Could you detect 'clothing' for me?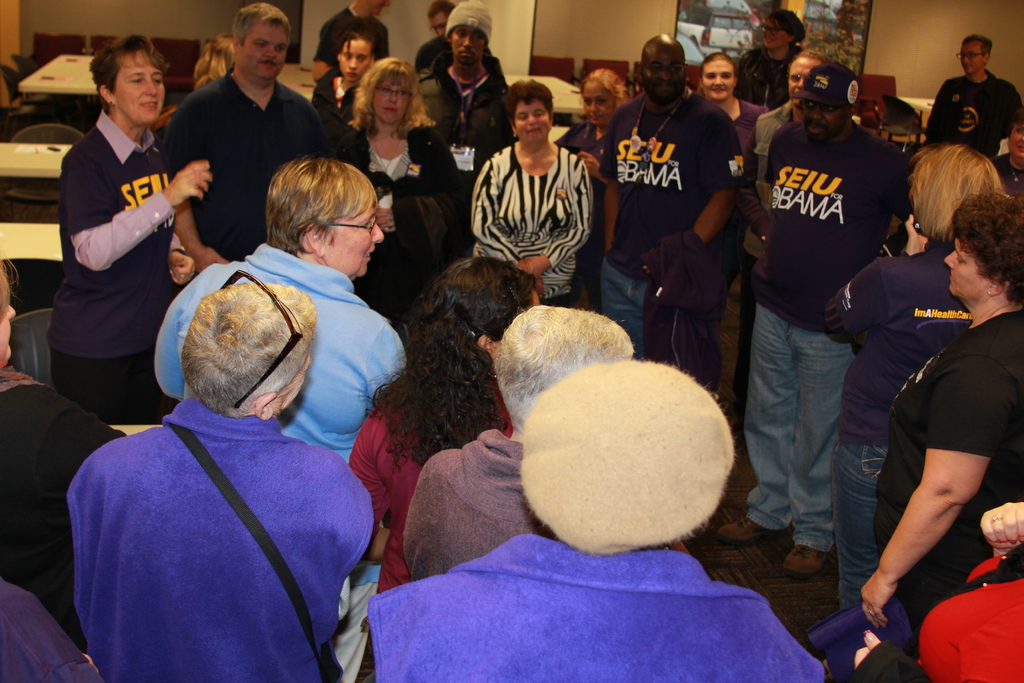
Detection result: pyautogui.locateOnScreen(0, 373, 131, 645).
